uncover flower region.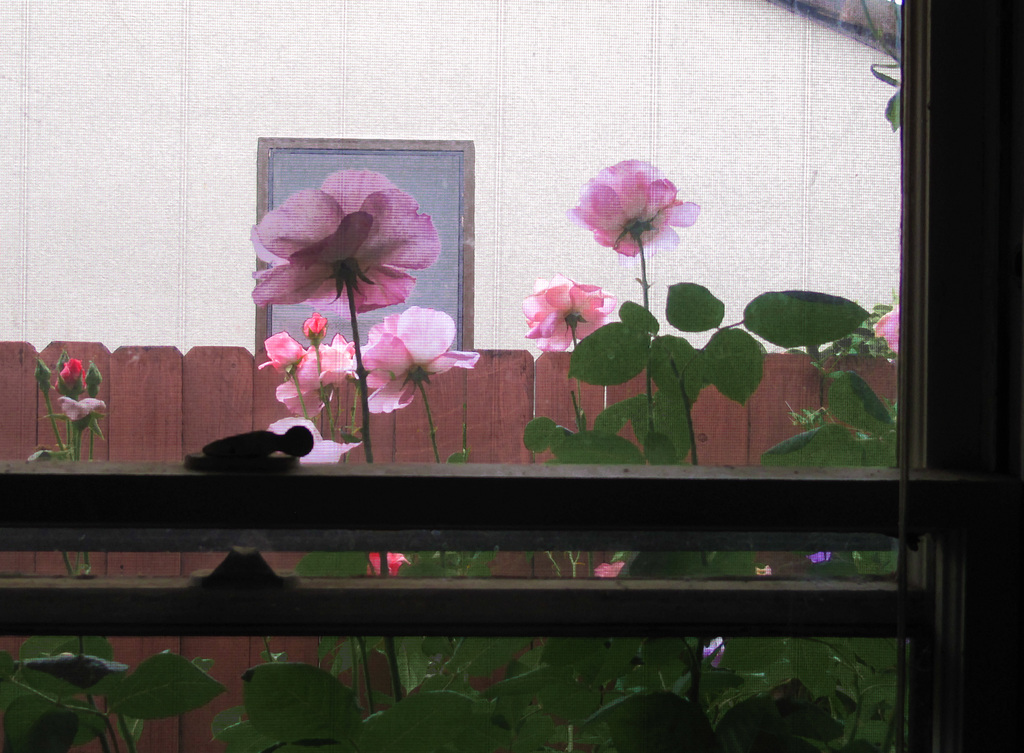
Uncovered: x1=244 y1=165 x2=446 y2=325.
